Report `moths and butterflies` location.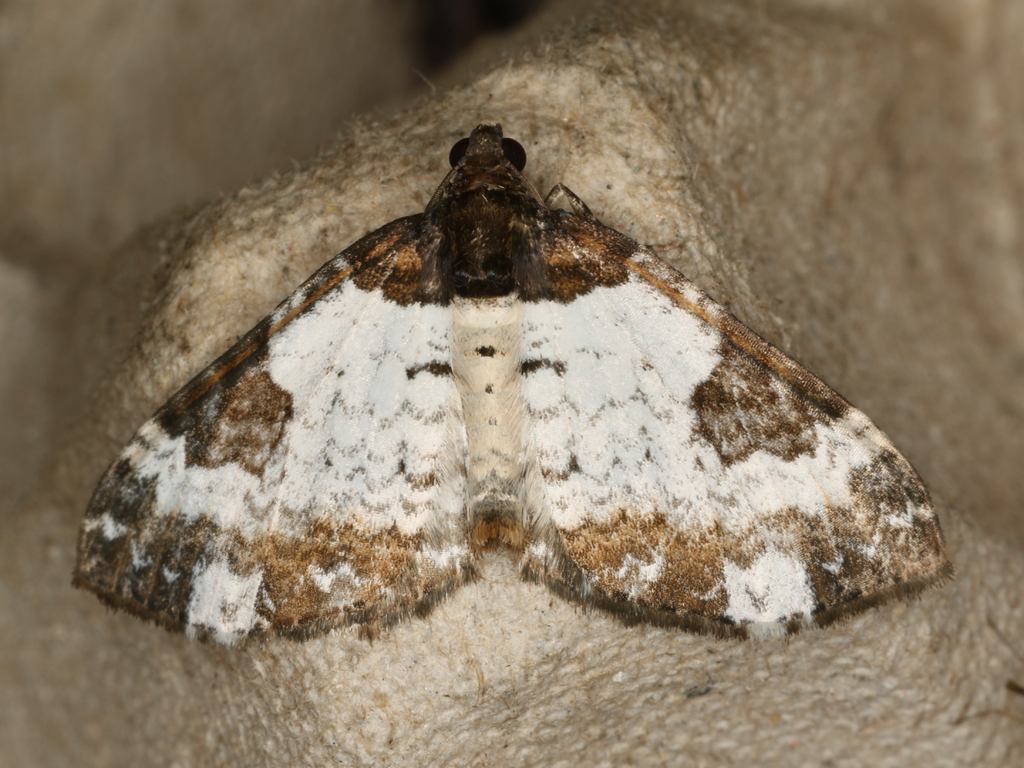
Report: (72,109,952,671).
